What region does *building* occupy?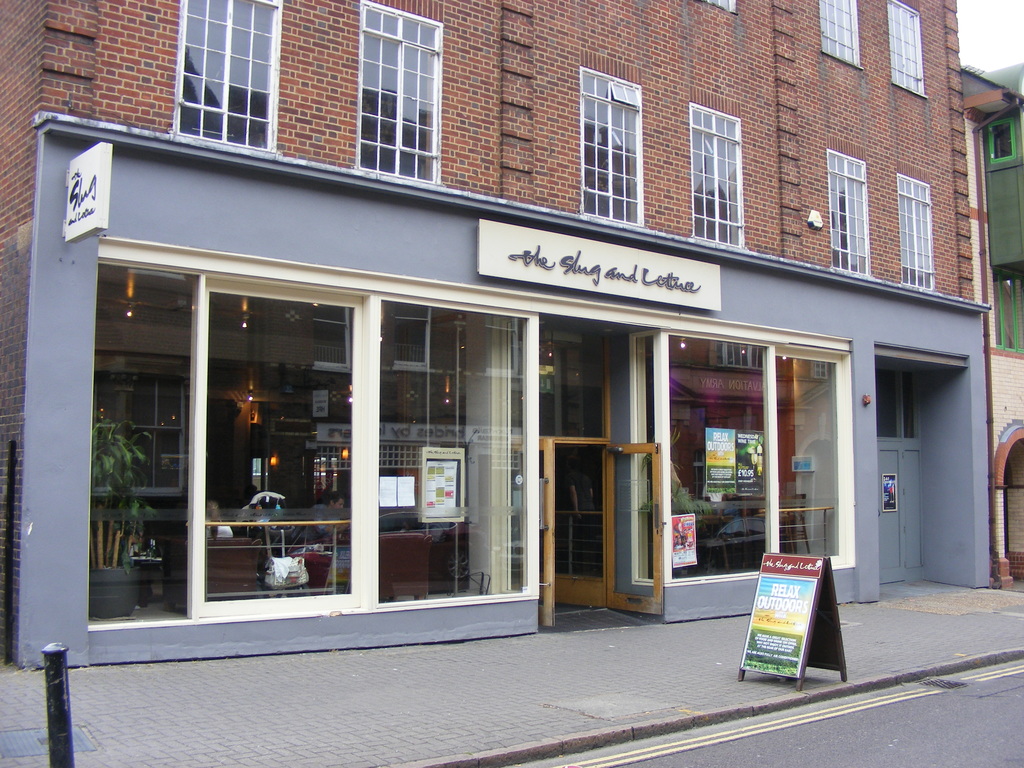
bbox=(958, 59, 1023, 593).
